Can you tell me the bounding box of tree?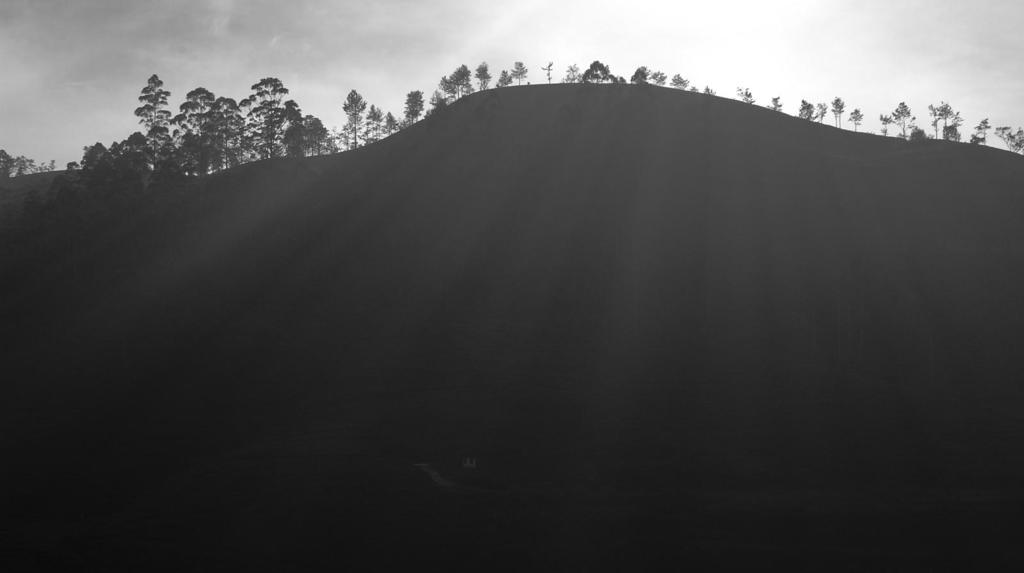
829, 95, 846, 129.
